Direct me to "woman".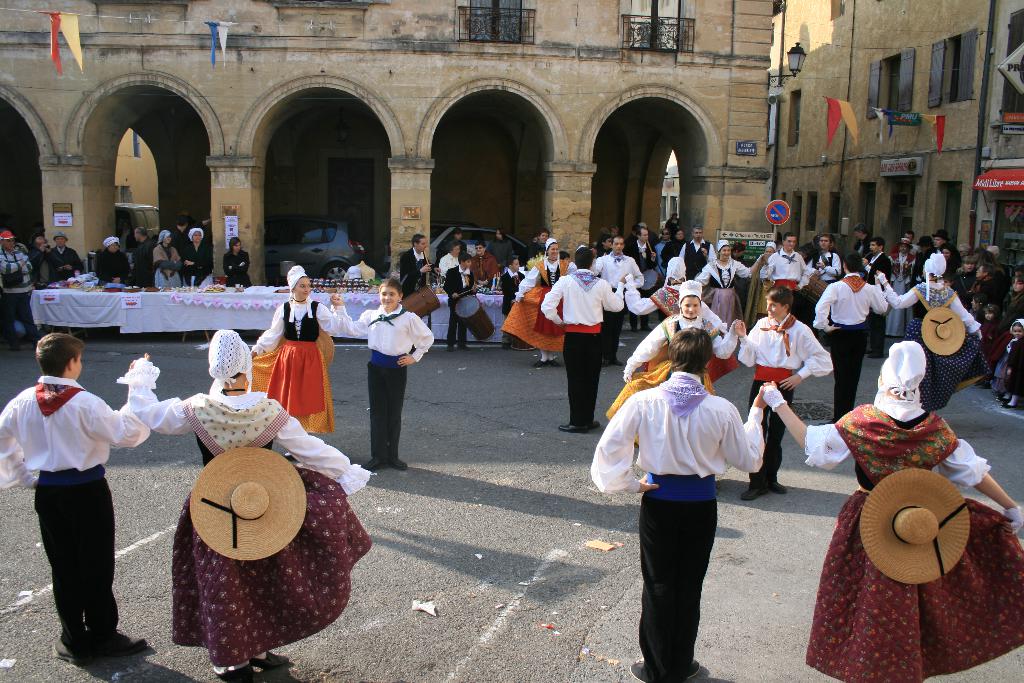
Direction: (x1=504, y1=239, x2=572, y2=375).
